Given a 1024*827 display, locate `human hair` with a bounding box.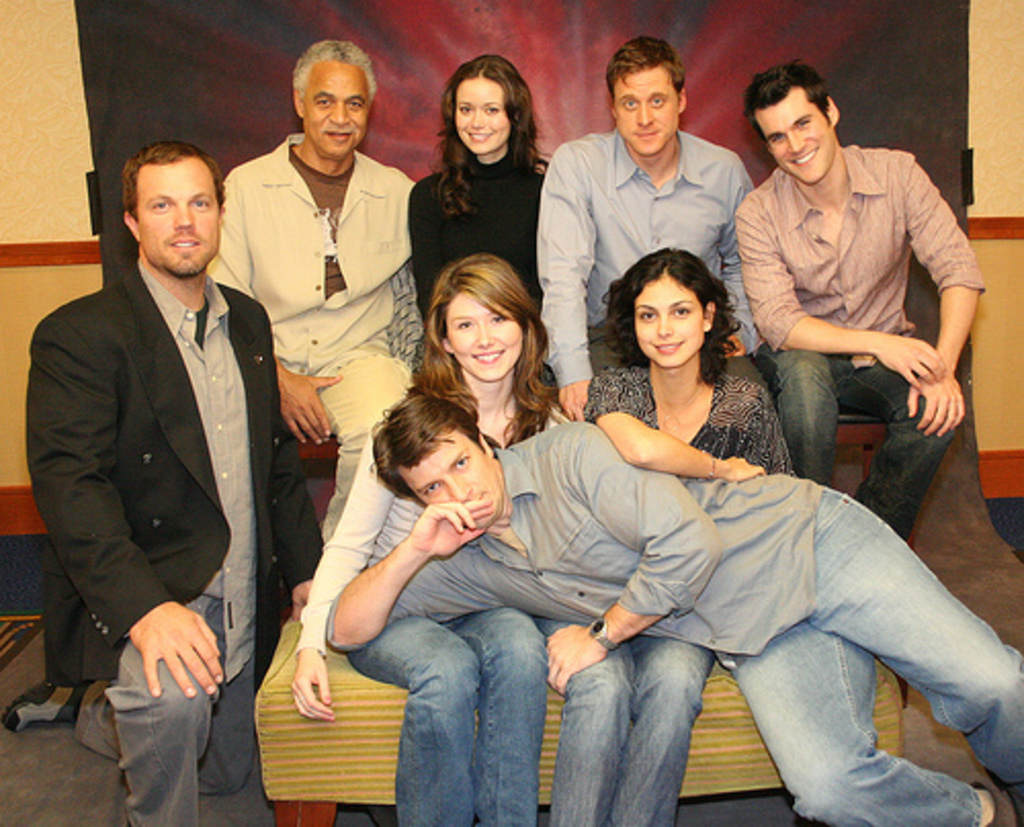
Located: locate(596, 246, 741, 389).
